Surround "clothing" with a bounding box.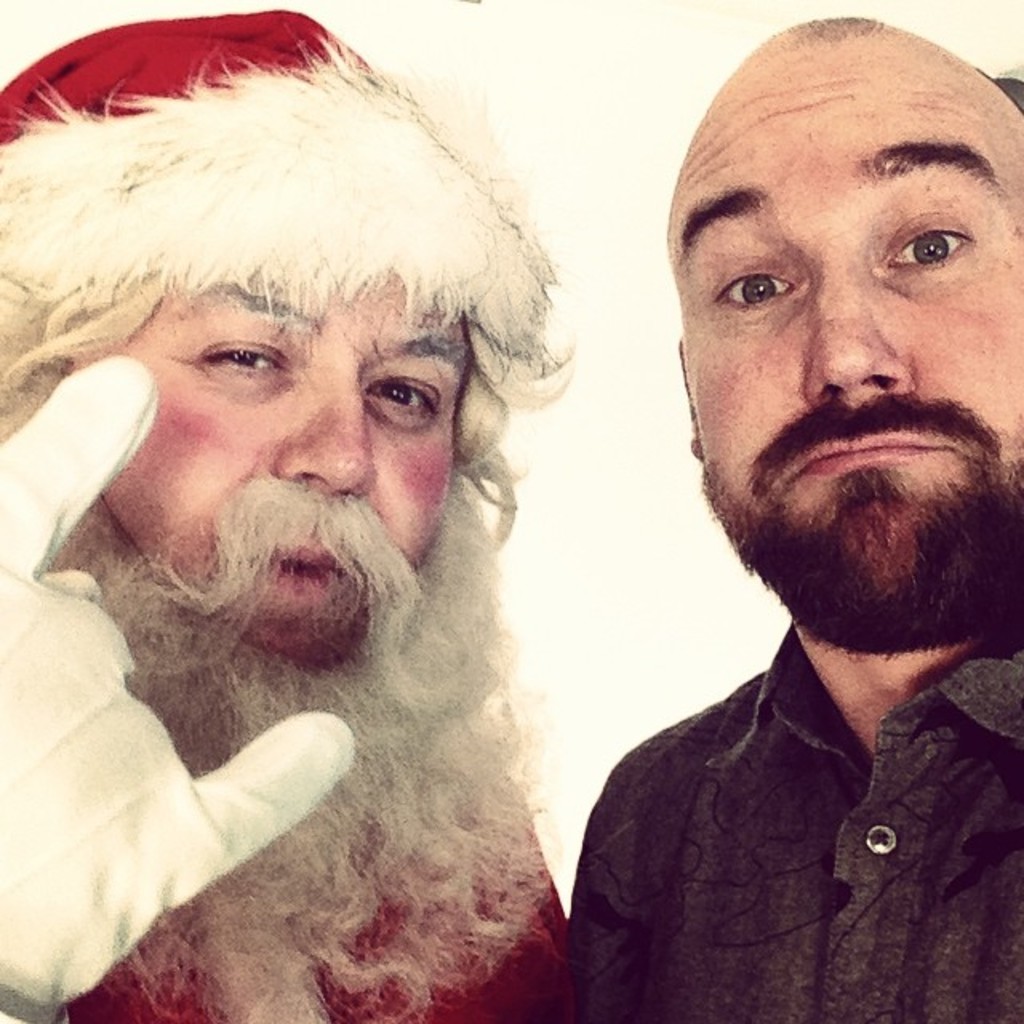
<region>589, 602, 1005, 984</region>.
